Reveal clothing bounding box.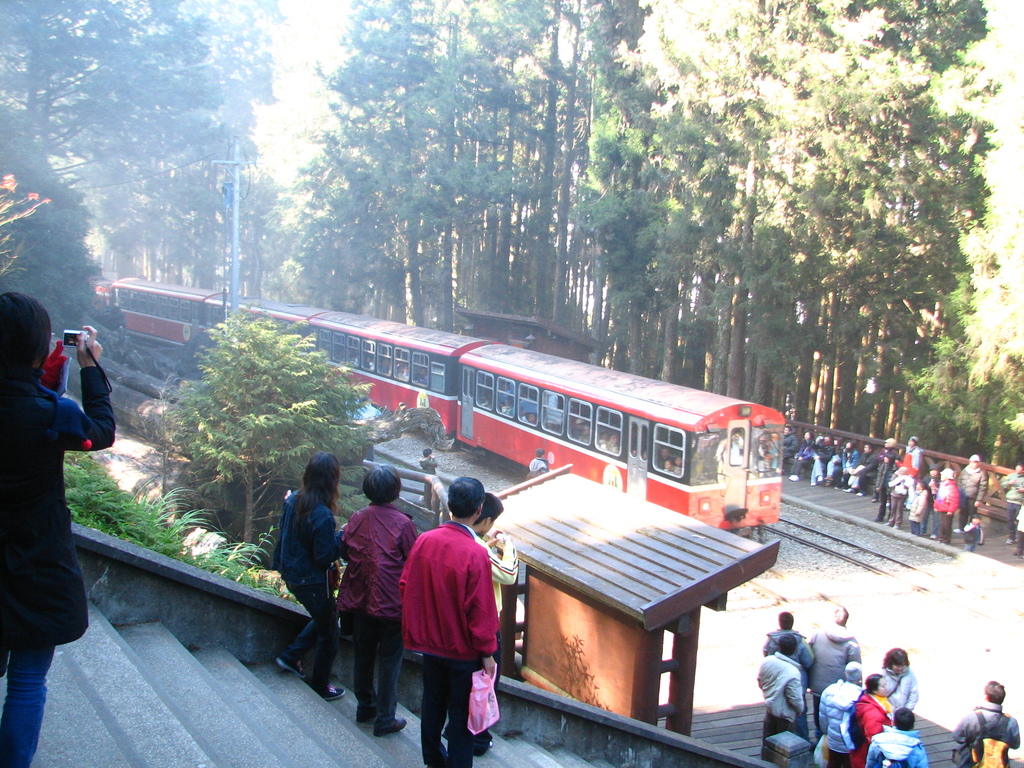
Revealed: 876:450:900:509.
